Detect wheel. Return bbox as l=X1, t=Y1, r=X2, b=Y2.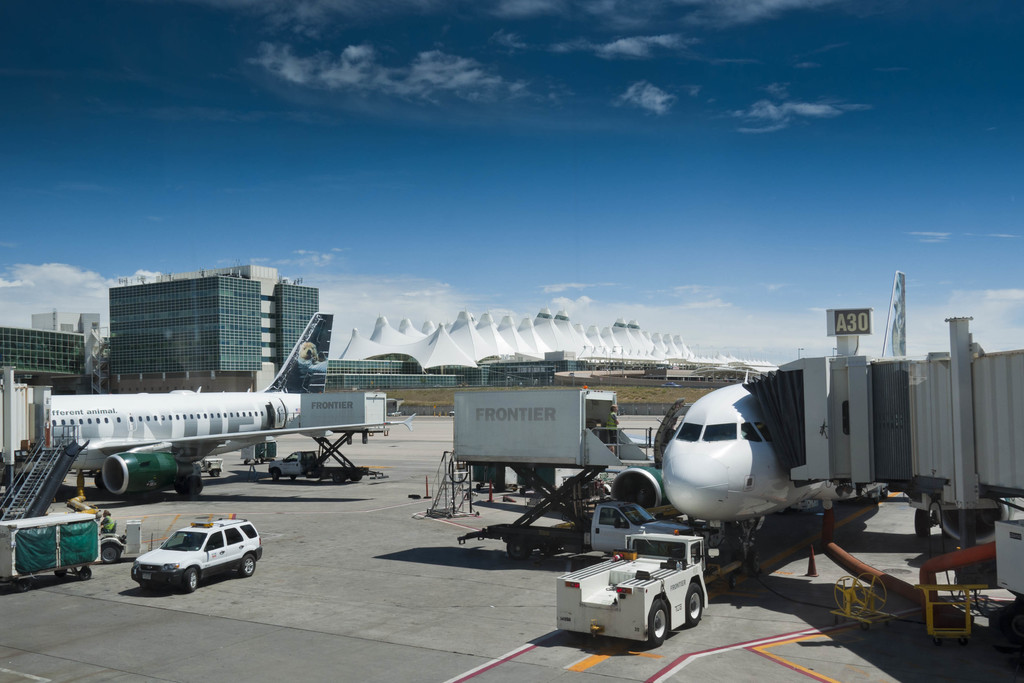
l=273, t=472, r=279, b=481.
